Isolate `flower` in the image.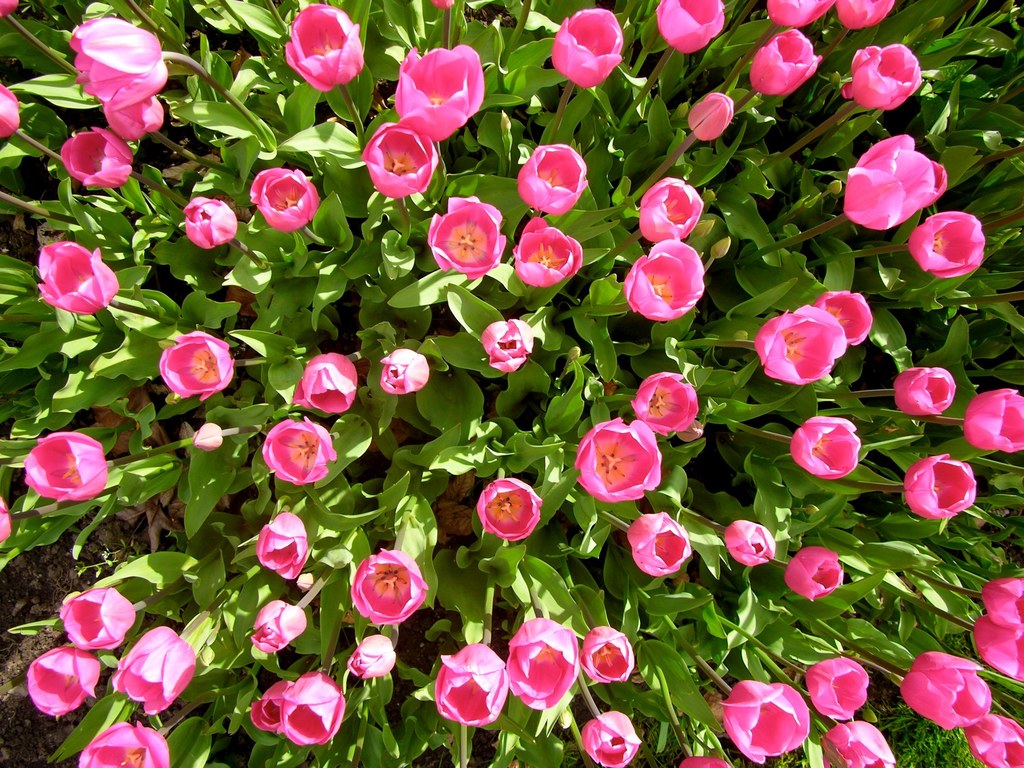
Isolated region: crop(508, 616, 571, 710).
